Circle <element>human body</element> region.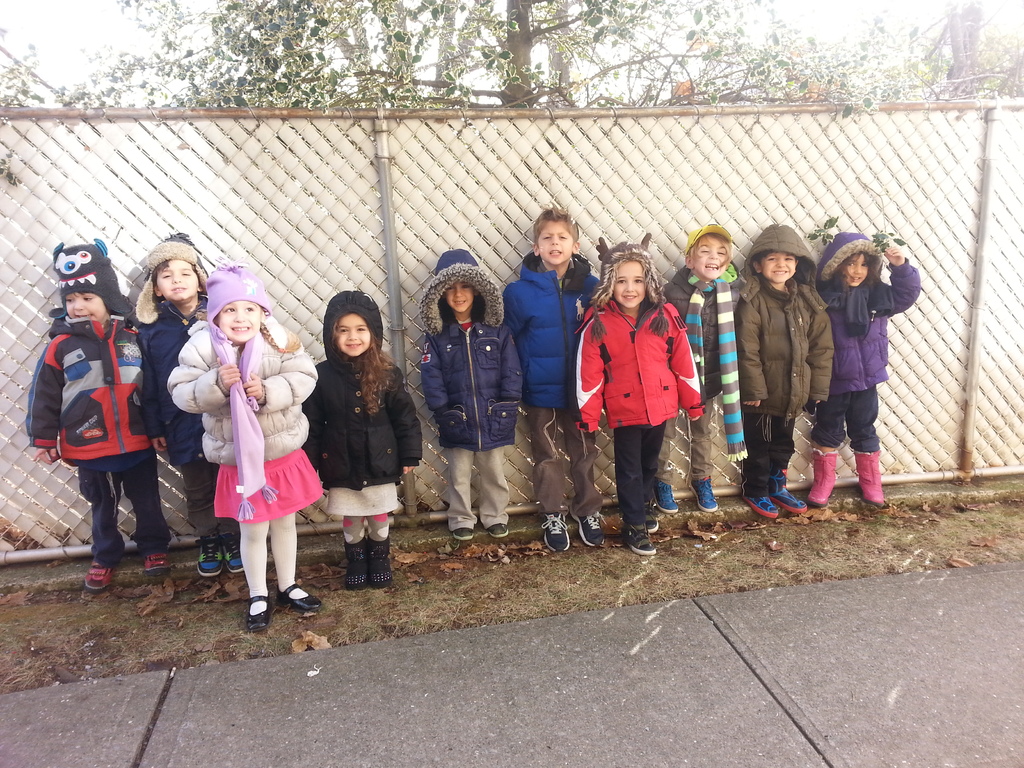
Region: {"x1": 803, "y1": 244, "x2": 925, "y2": 508}.
